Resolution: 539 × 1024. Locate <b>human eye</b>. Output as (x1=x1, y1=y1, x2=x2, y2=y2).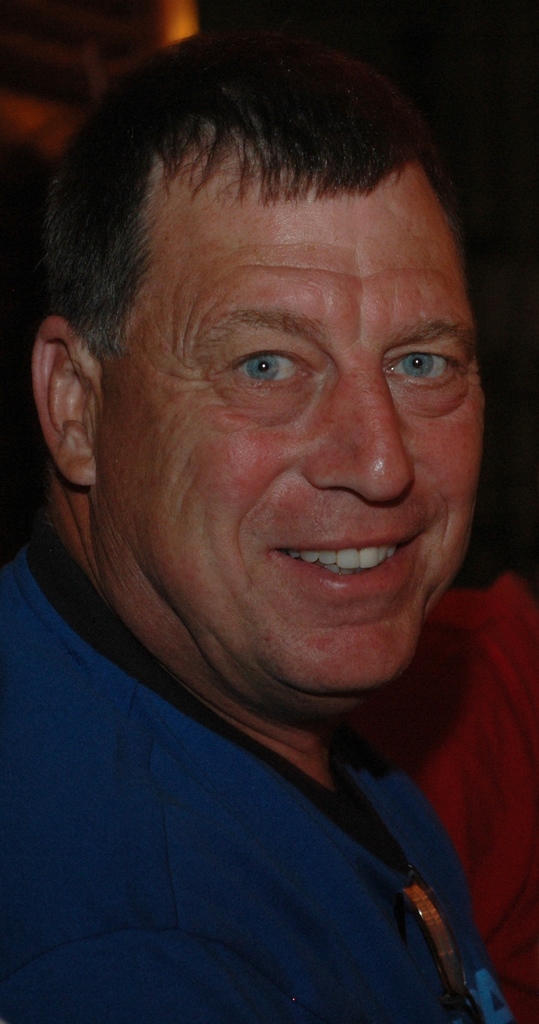
(x1=231, y1=338, x2=319, y2=401).
